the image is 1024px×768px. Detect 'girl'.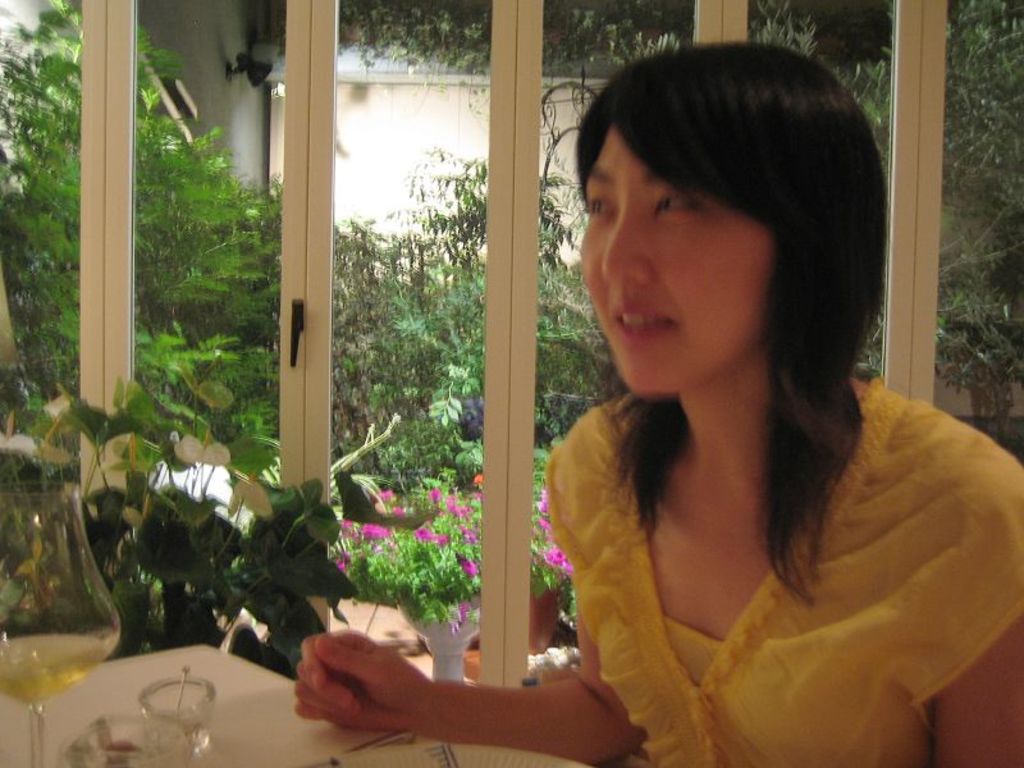
Detection: pyautogui.locateOnScreen(291, 38, 1023, 767).
